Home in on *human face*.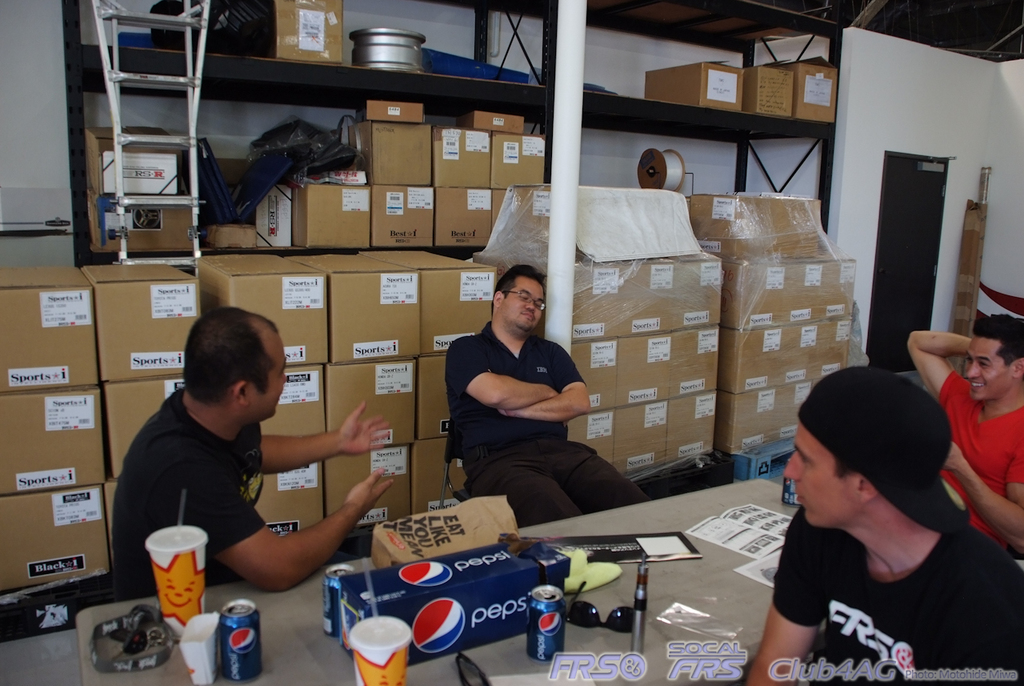
Homed in at 782 423 858 524.
